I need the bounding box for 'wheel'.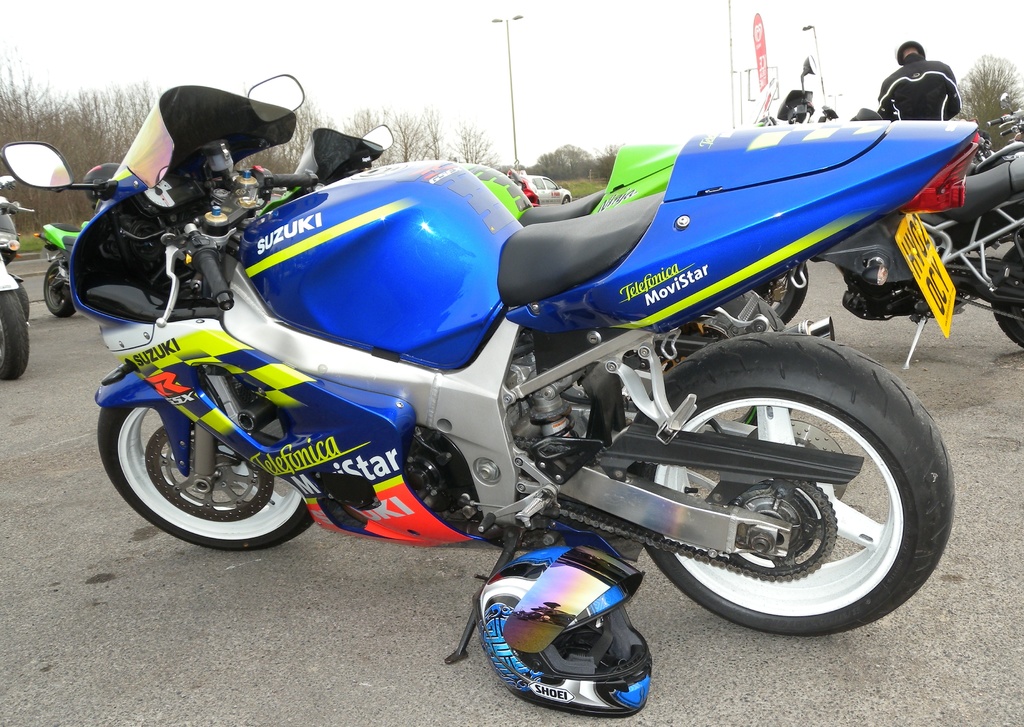
Here it is: rect(44, 262, 76, 317).
